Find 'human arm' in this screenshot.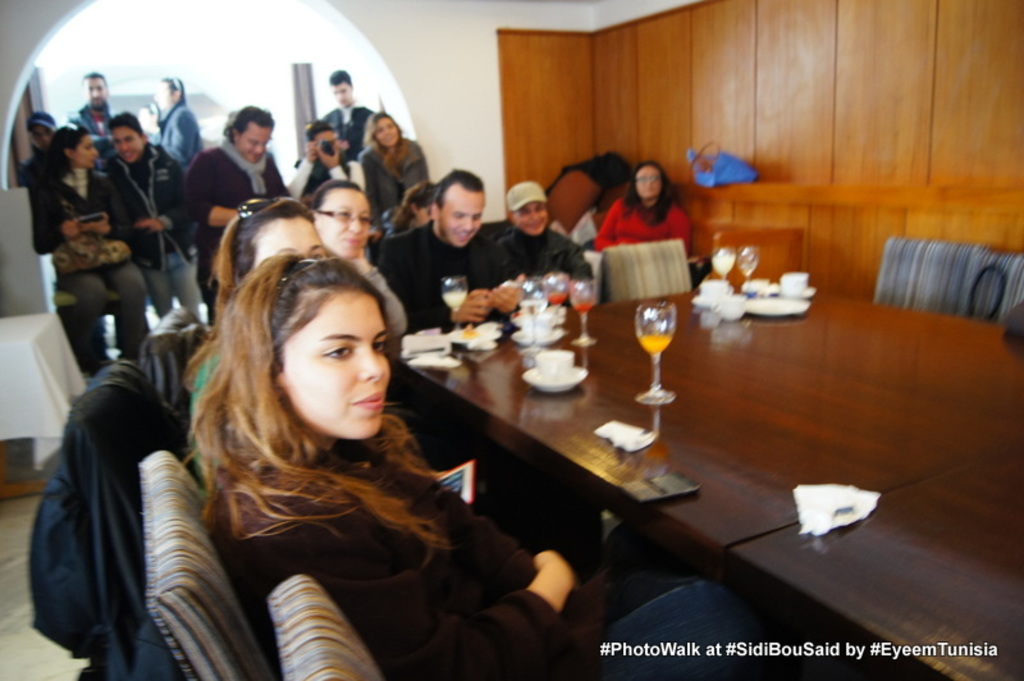
The bounding box for 'human arm' is (595,200,639,248).
